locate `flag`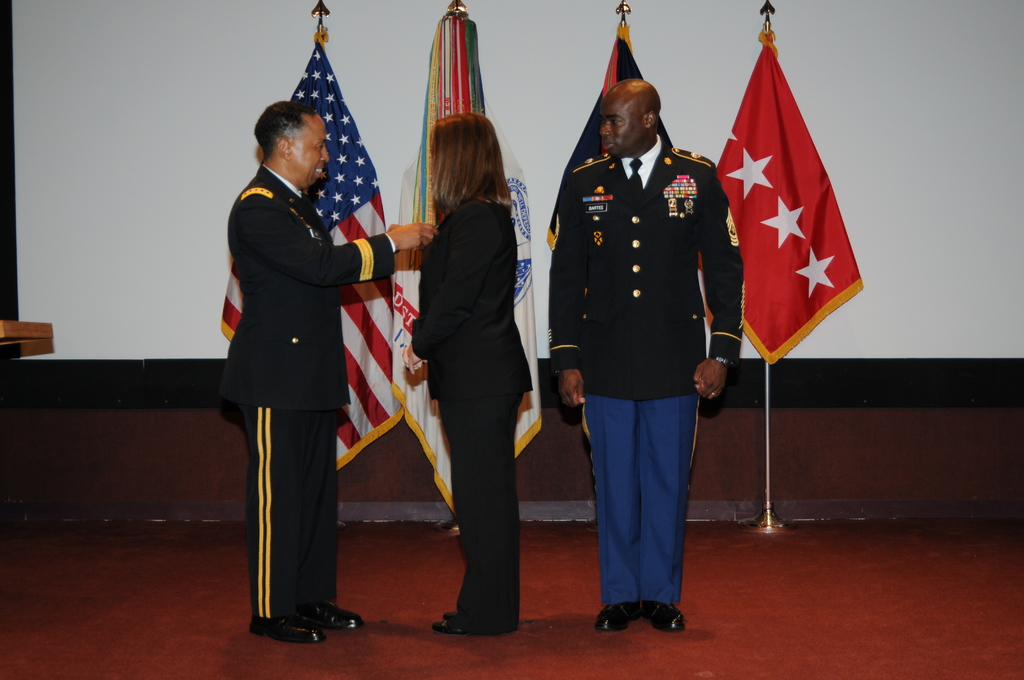
rect(708, 21, 869, 388)
